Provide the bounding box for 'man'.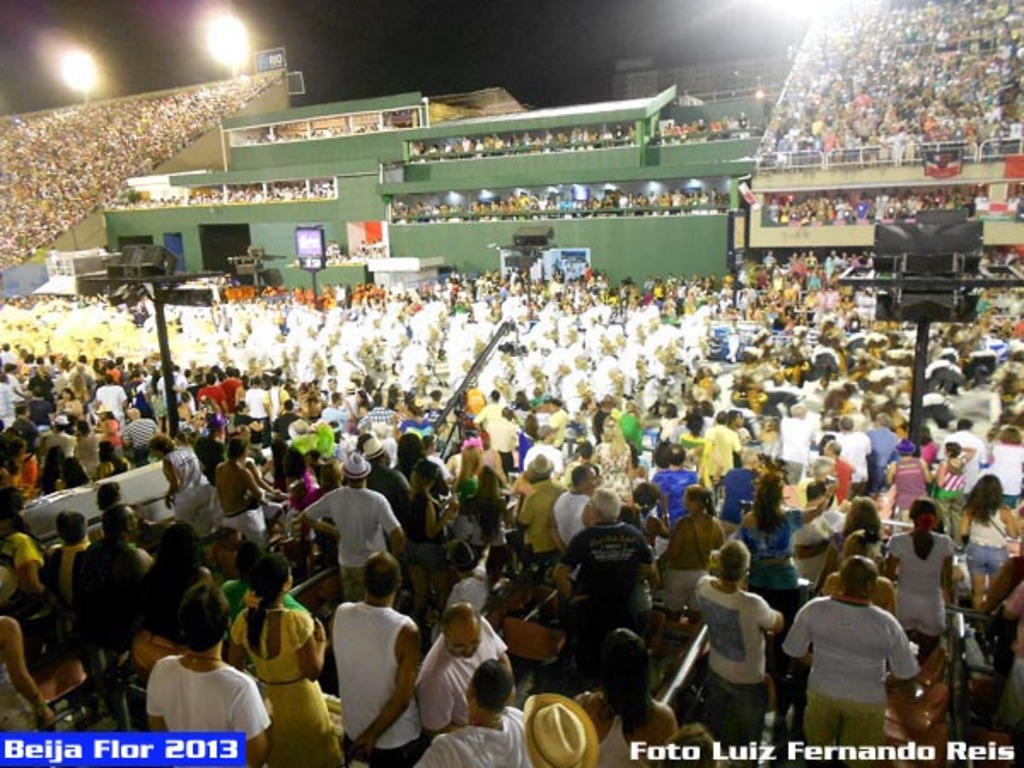
<region>362, 447, 406, 526</region>.
